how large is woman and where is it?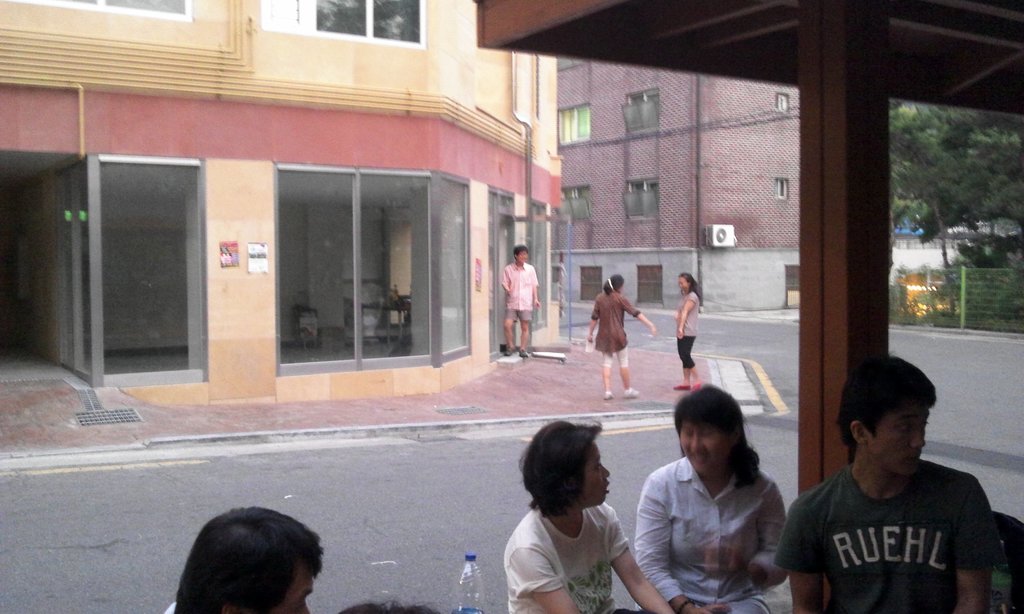
Bounding box: {"left": 501, "top": 417, "right": 675, "bottom": 613}.
